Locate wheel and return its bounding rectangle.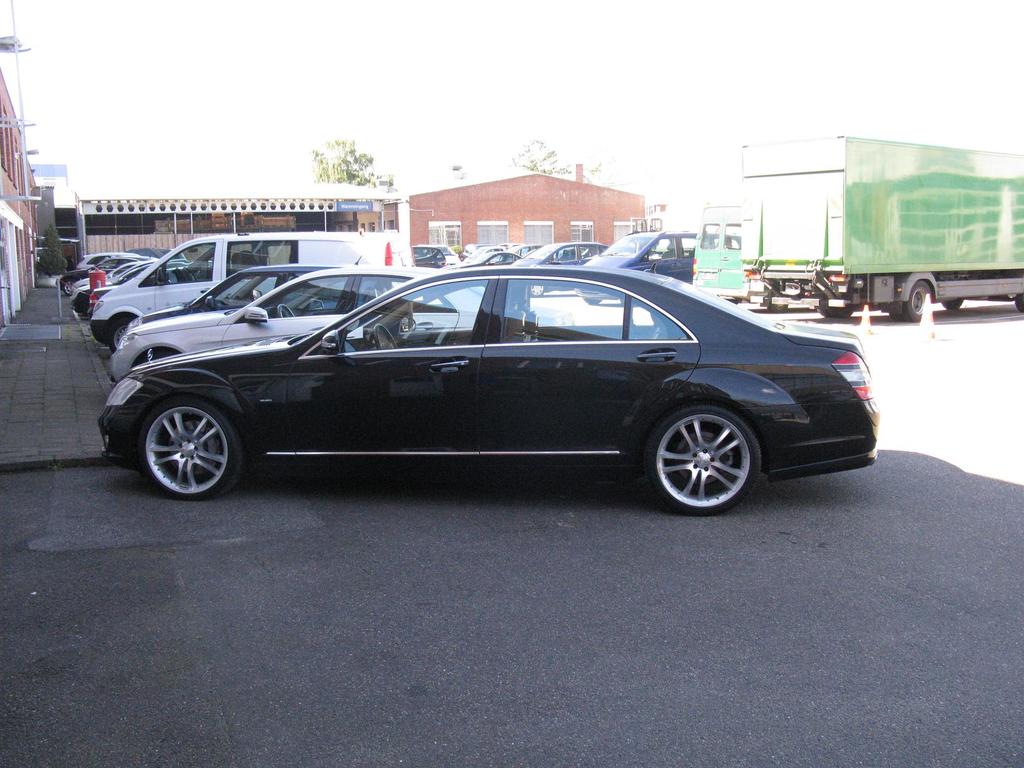
left=273, top=303, right=294, bottom=320.
